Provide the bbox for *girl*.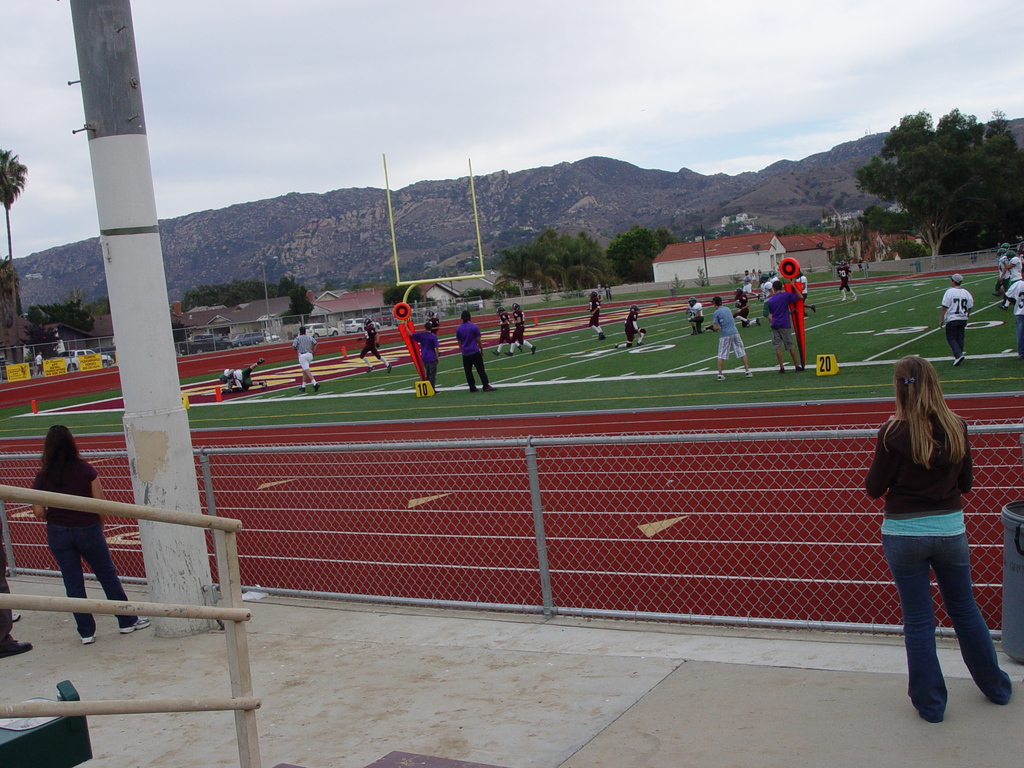
box=[865, 355, 1012, 724].
